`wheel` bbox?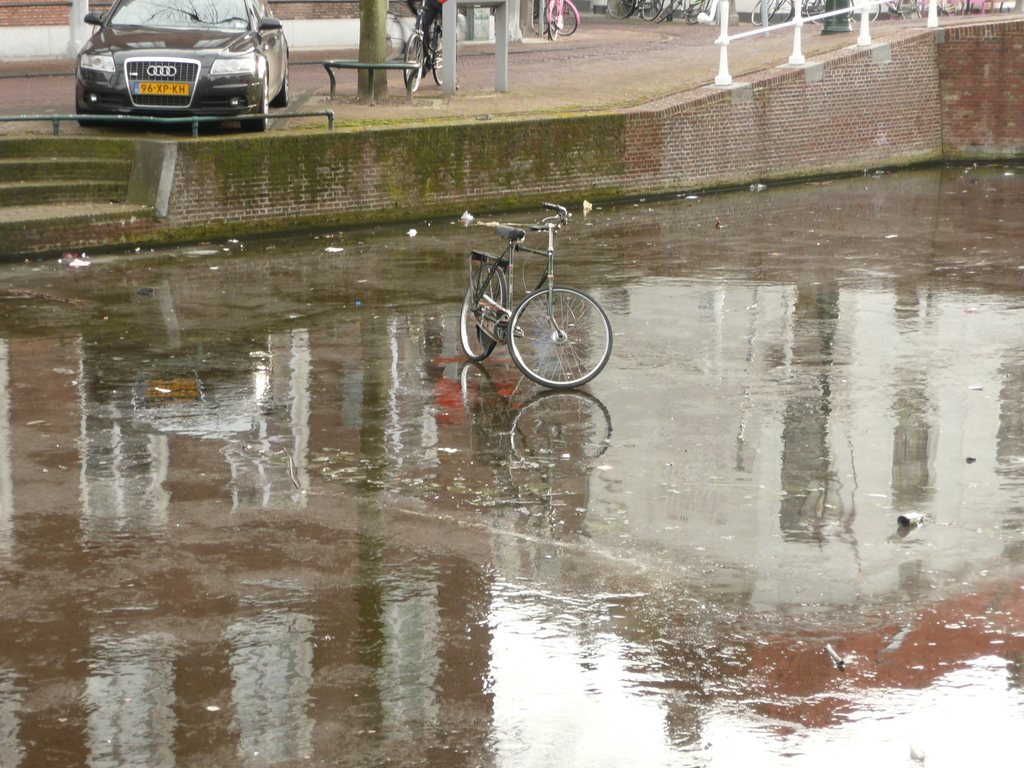
<bbox>896, 0, 912, 15</bbox>
